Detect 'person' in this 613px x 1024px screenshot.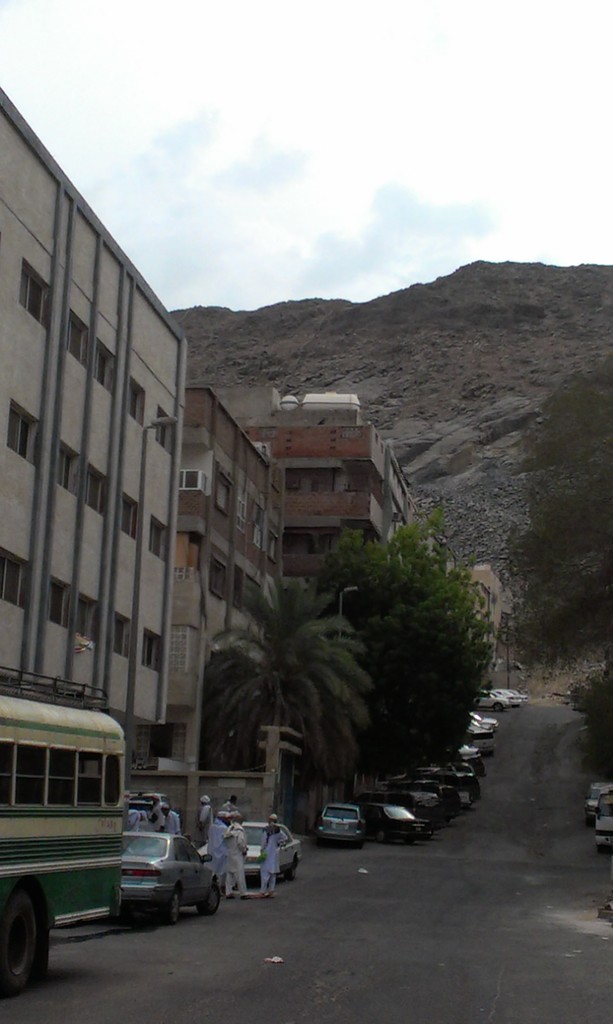
Detection: left=159, top=800, right=191, bottom=840.
